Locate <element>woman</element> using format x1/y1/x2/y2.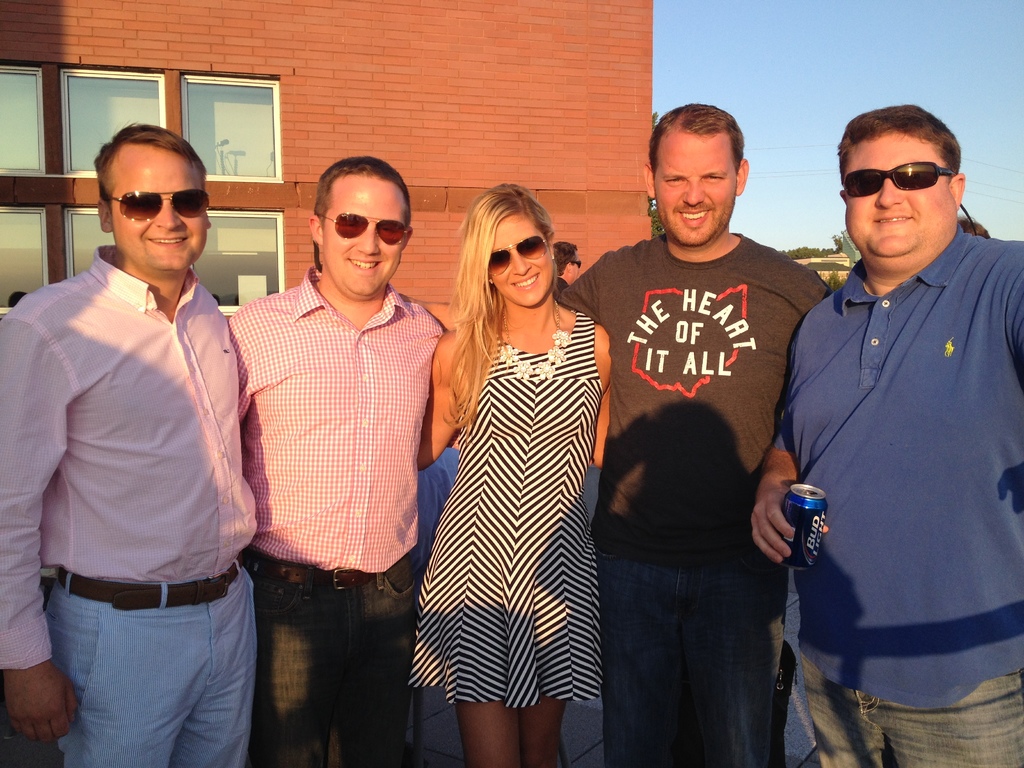
407/165/614/767.
